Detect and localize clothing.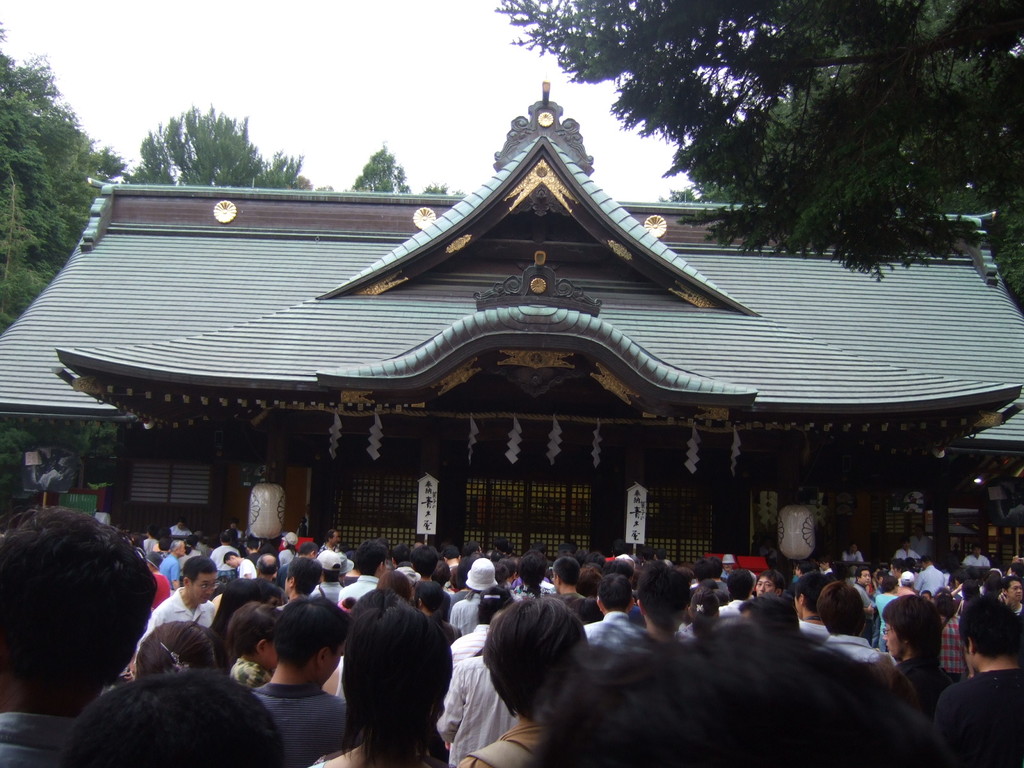
Localized at crop(515, 582, 551, 605).
